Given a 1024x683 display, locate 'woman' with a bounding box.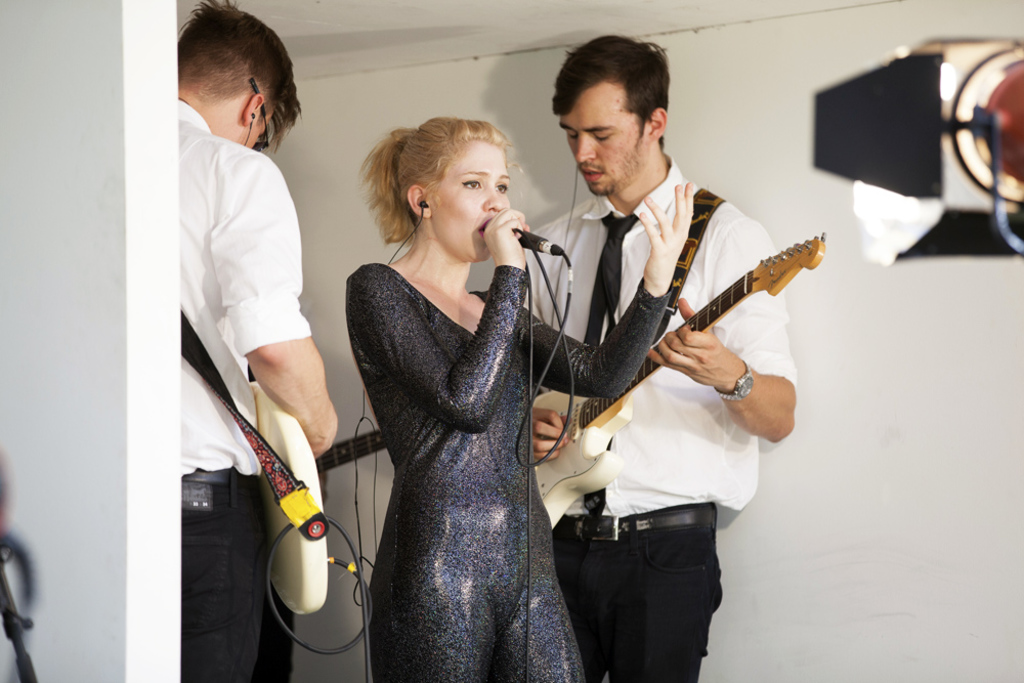
Located: pyautogui.locateOnScreen(286, 94, 706, 671).
